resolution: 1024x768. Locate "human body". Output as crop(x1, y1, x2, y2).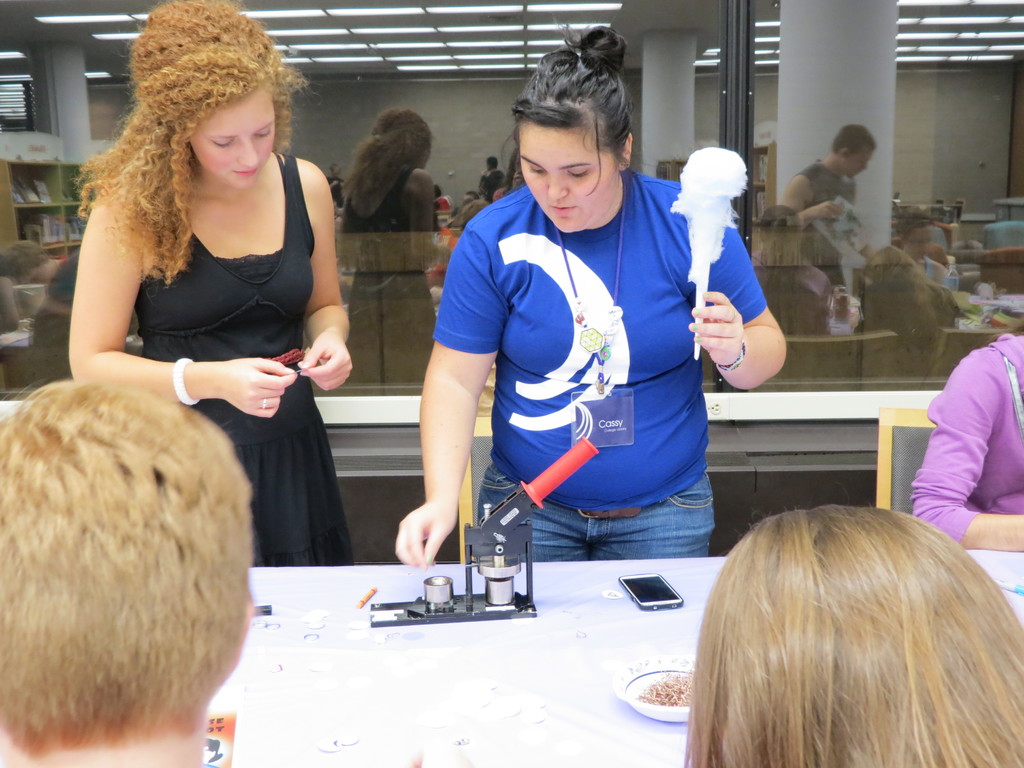
crop(680, 497, 1022, 767).
